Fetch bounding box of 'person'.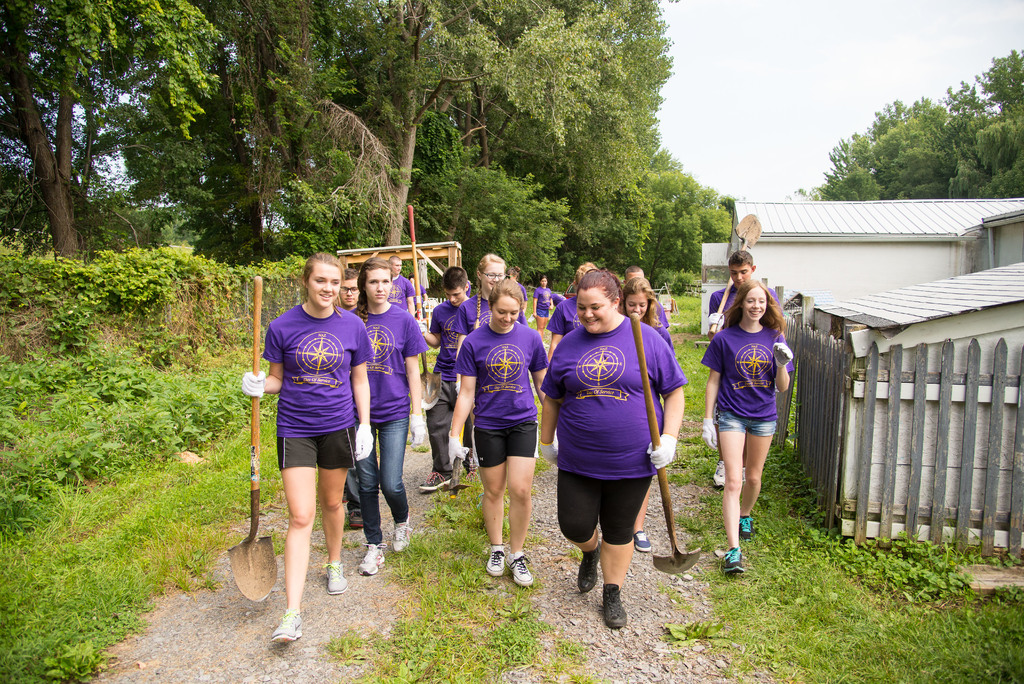
Bbox: detection(454, 247, 513, 390).
